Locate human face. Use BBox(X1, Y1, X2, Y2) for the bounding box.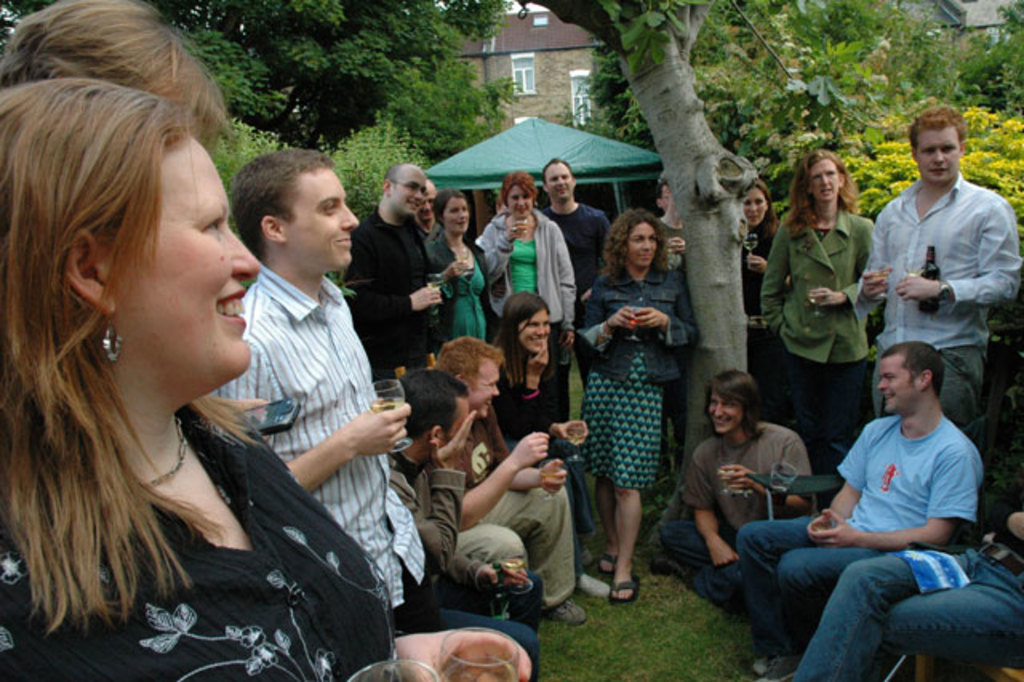
BBox(522, 307, 549, 357).
